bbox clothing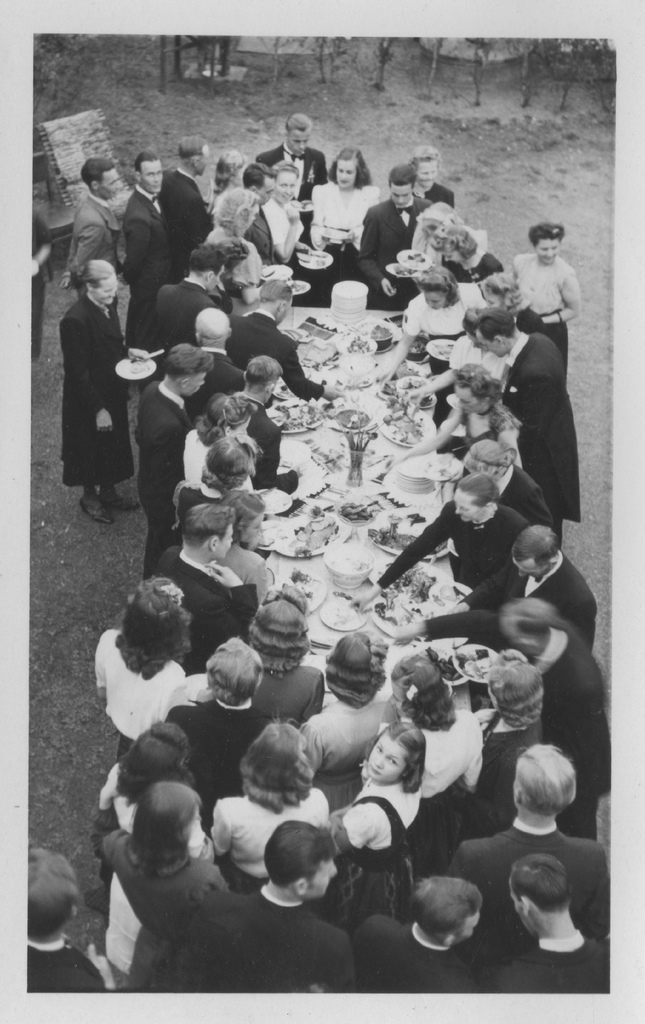
[186, 348, 244, 428]
